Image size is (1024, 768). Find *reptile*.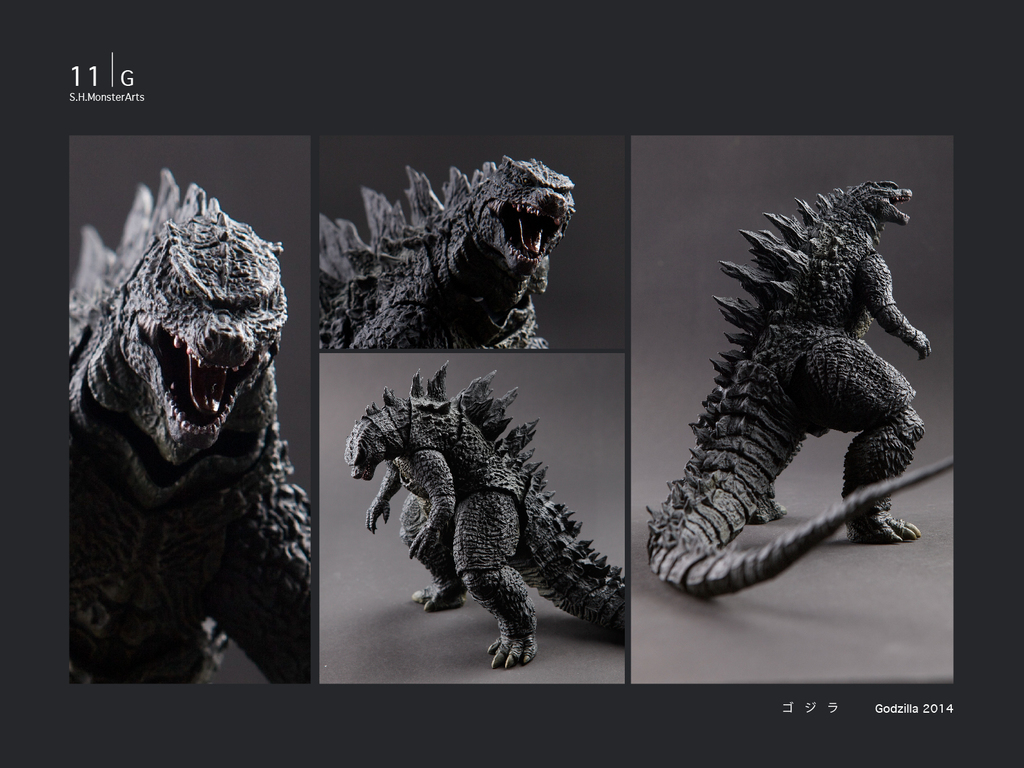
l=67, t=166, r=315, b=688.
